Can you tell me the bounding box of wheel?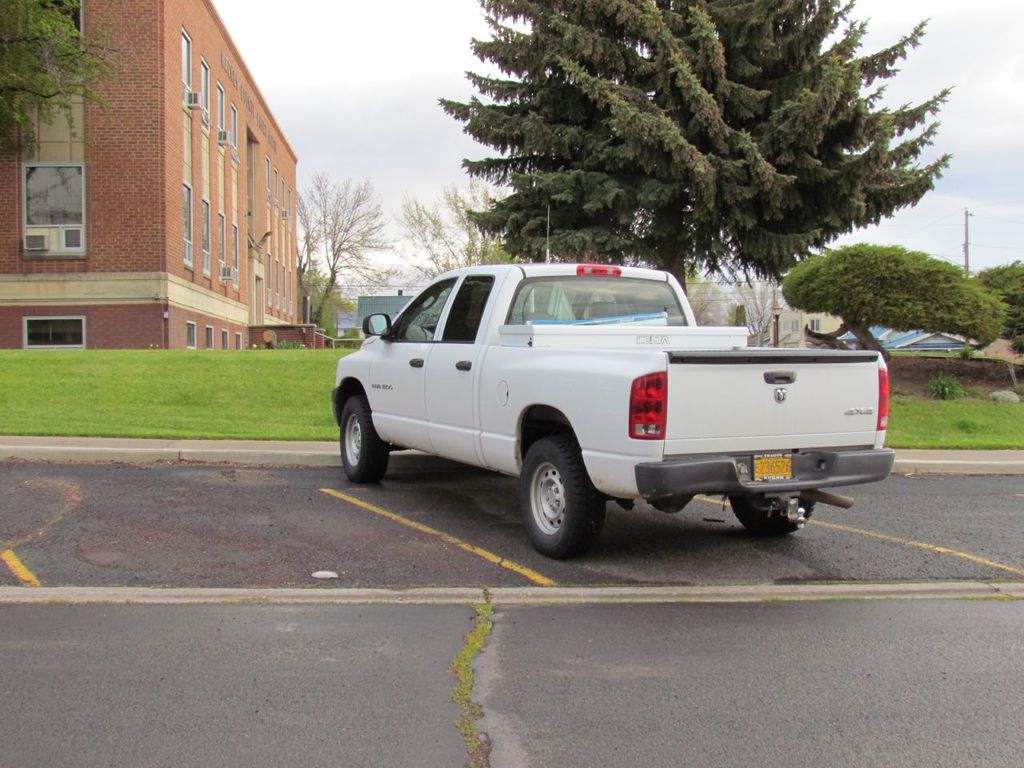
region(726, 490, 817, 544).
